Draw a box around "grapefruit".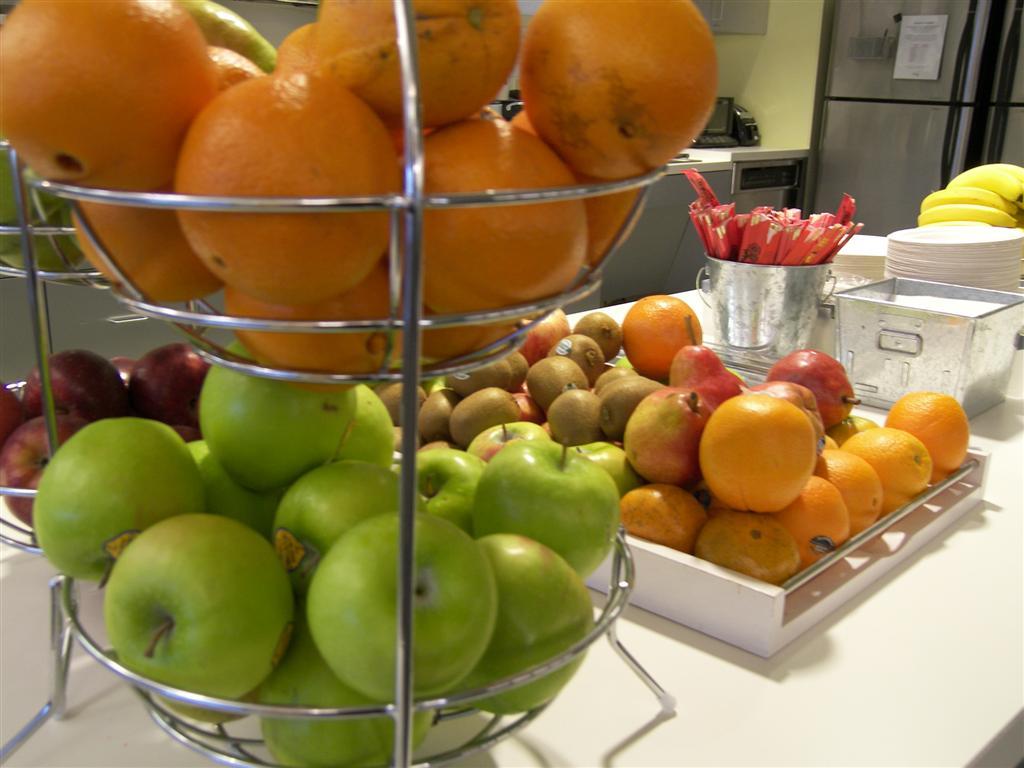
box(614, 292, 700, 380).
